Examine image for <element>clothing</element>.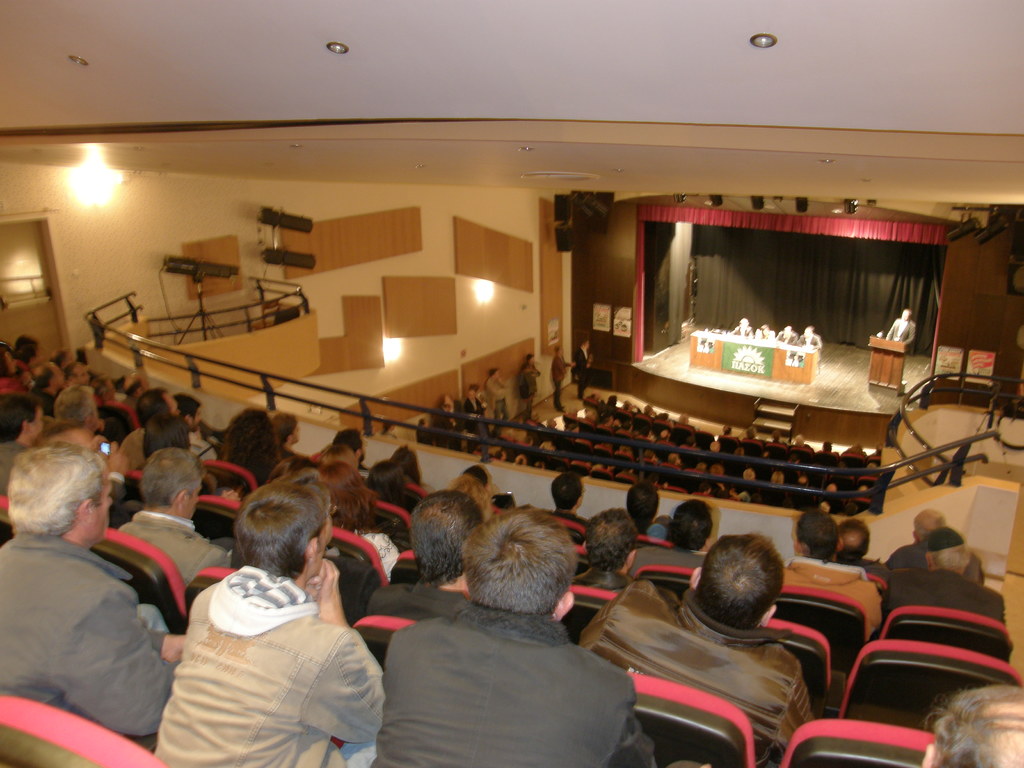
Examination result: left=778, top=330, right=795, bottom=346.
